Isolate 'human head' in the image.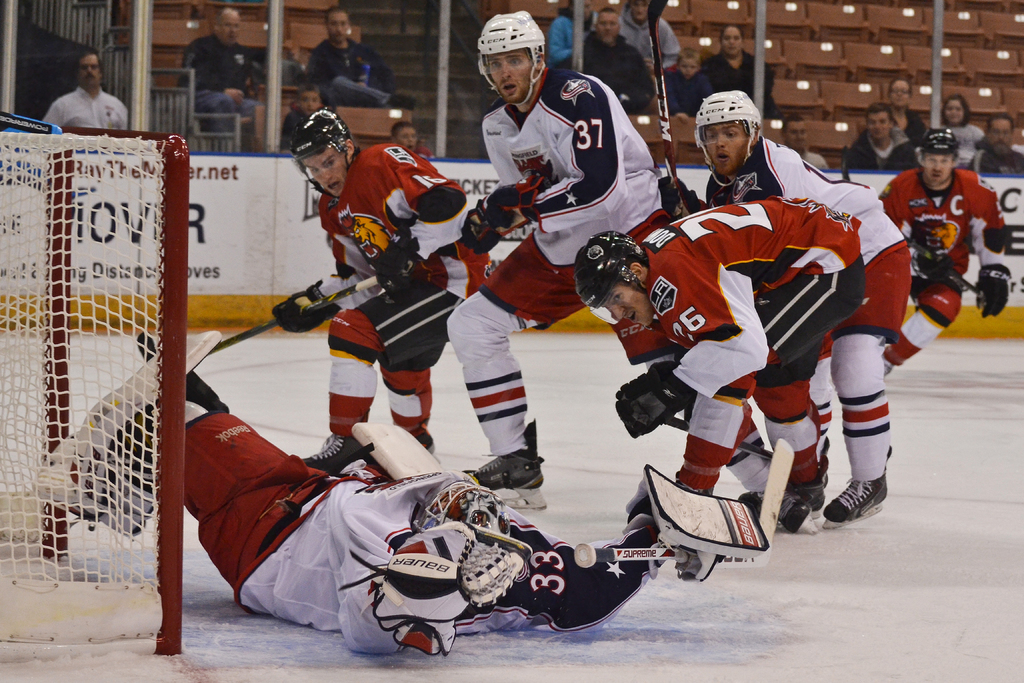
Isolated region: box=[132, 395, 216, 453].
